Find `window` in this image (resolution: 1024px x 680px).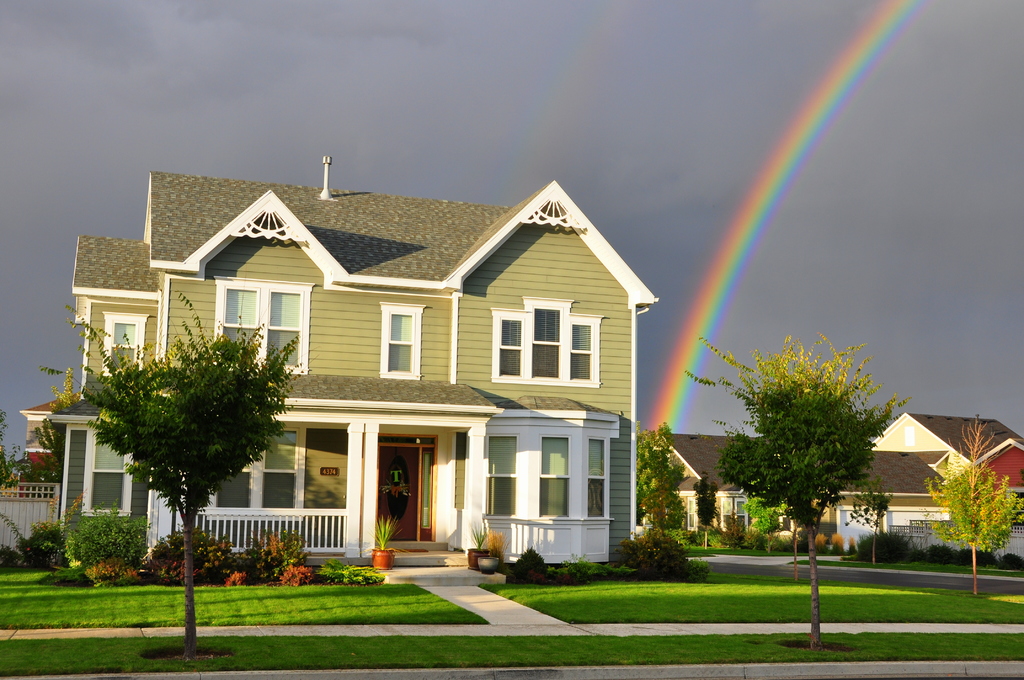
584:439:609:516.
